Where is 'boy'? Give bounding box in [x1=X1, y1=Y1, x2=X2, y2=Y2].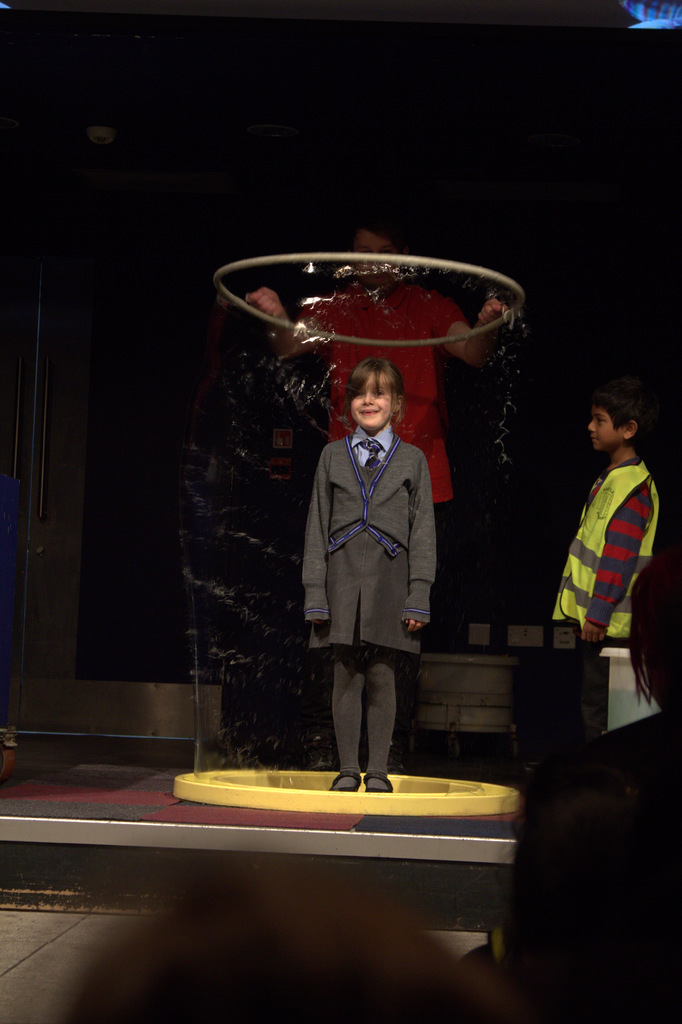
[x1=542, y1=365, x2=676, y2=696].
